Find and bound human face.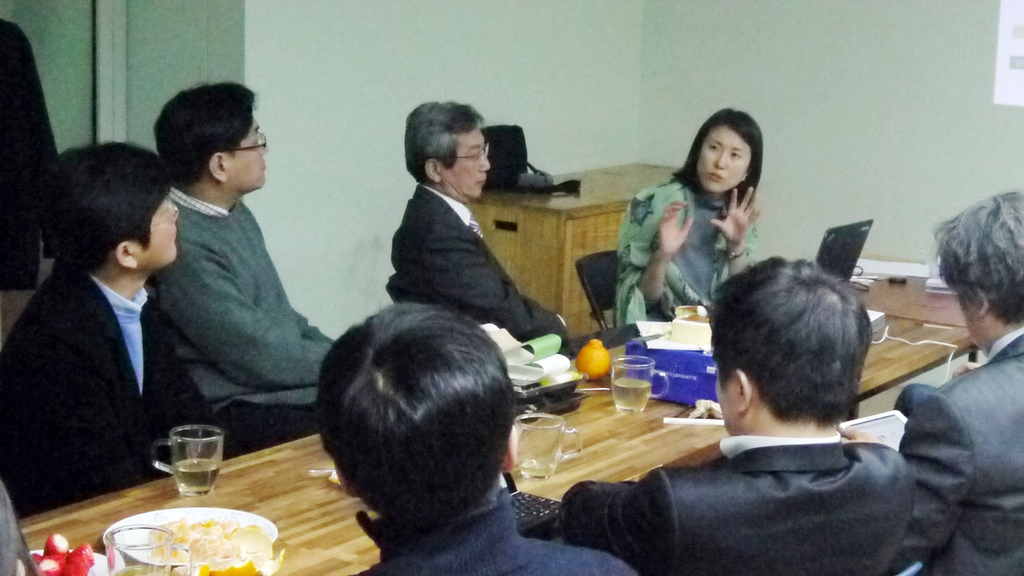
Bound: (716, 363, 747, 438).
